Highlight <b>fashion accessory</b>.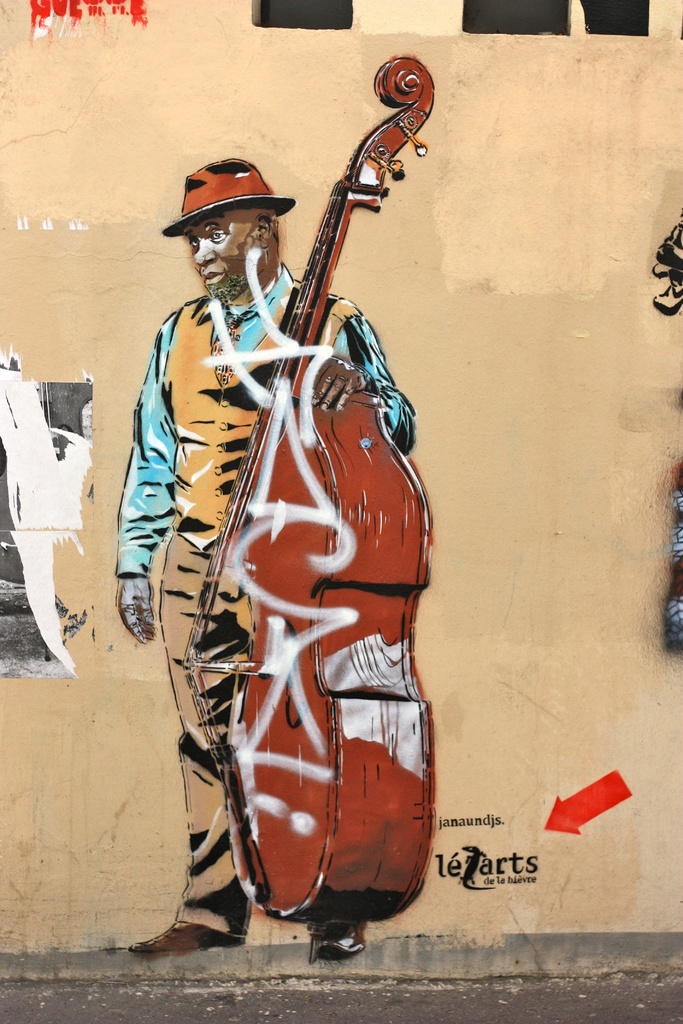
Highlighted region: <box>308,920,368,961</box>.
